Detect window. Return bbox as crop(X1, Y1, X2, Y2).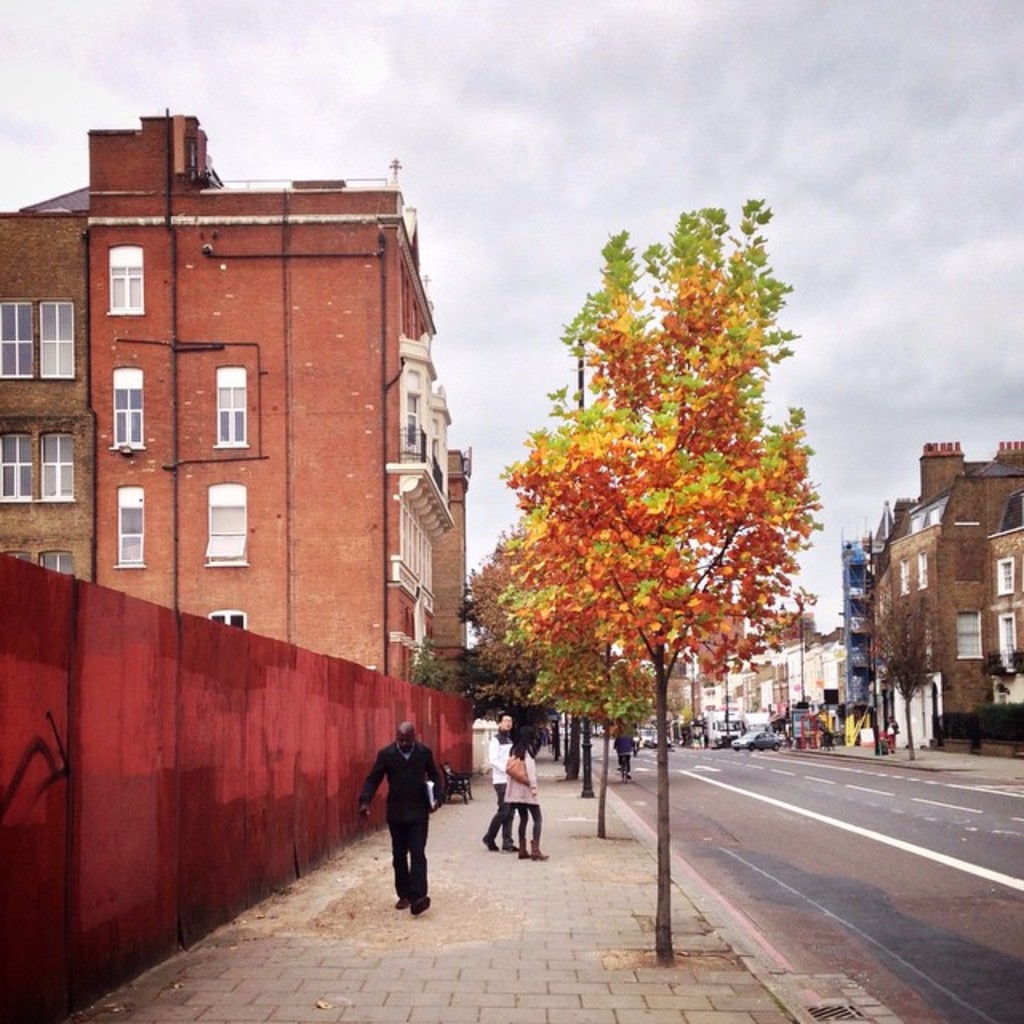
crop(0, 302, 32, 374).
